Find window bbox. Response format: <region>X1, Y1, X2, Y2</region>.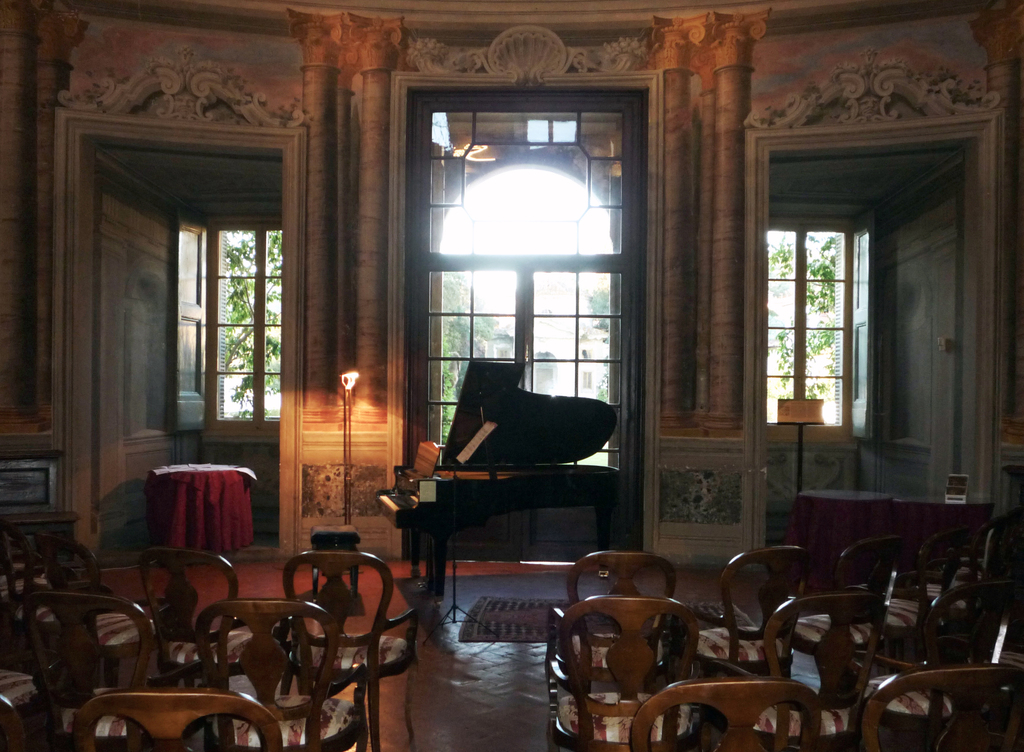
<region>767, 213, 879, 436</region>.
